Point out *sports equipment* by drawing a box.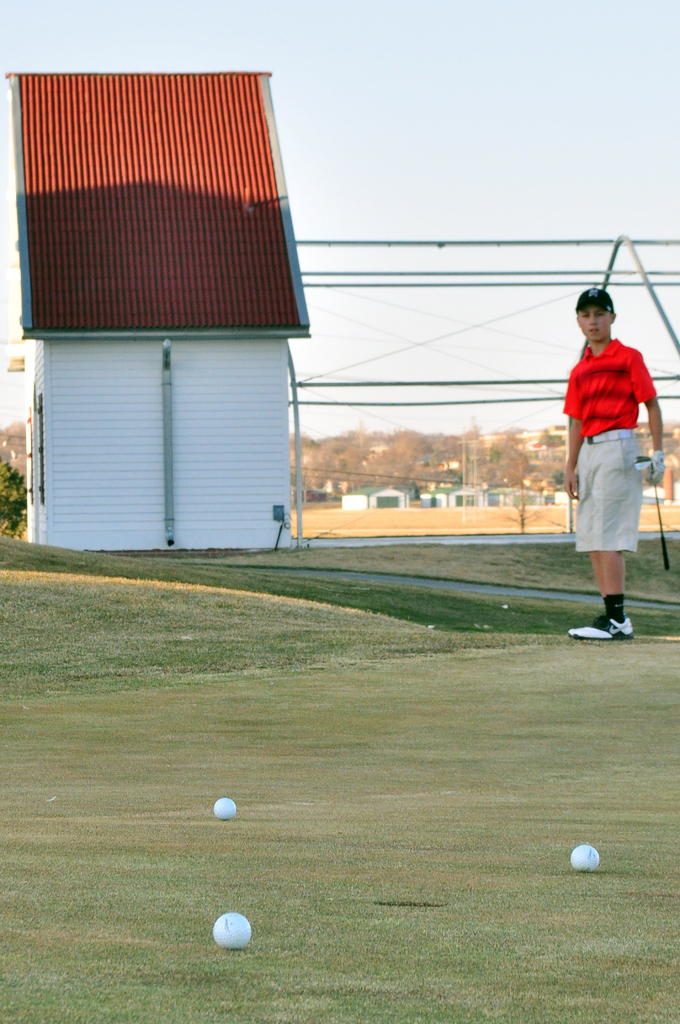
[570, 839, 602, 876].
